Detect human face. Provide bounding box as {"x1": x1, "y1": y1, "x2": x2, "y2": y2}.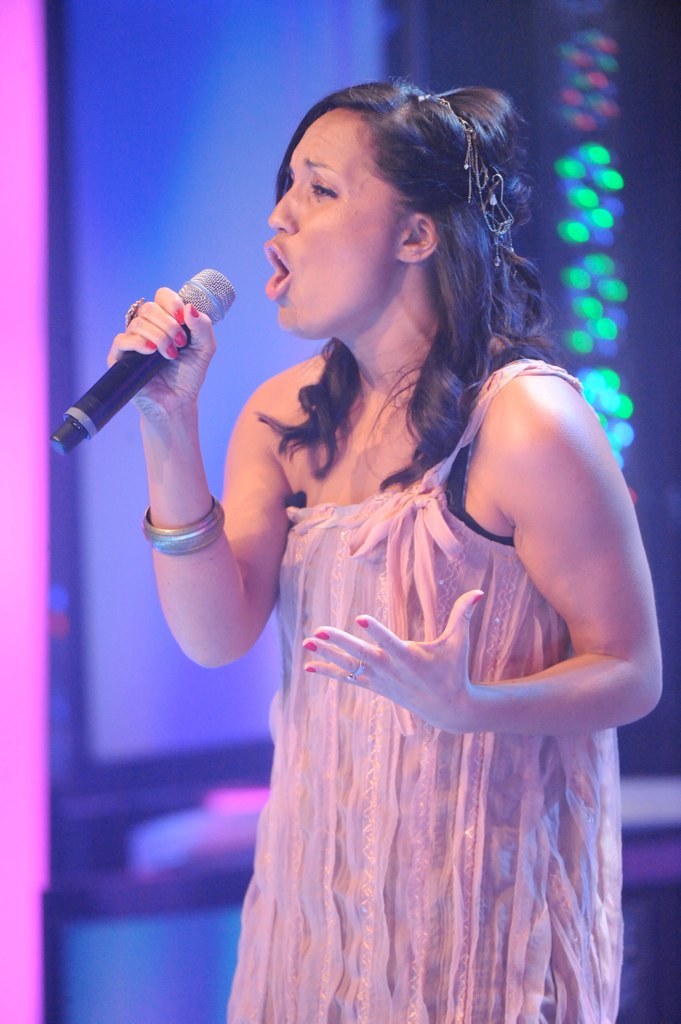
{"x1": 264, "y1": 114, "x2": 400, "y2": 336}.
